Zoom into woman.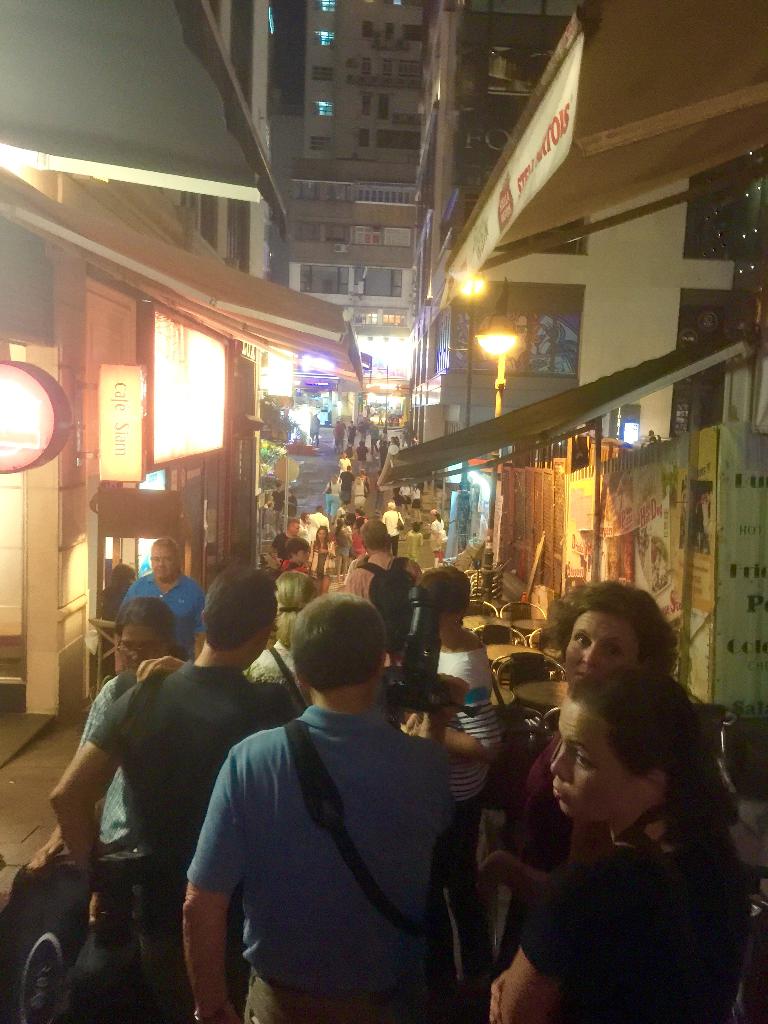
Zoom target: rect(241, 572, 319, 715).
